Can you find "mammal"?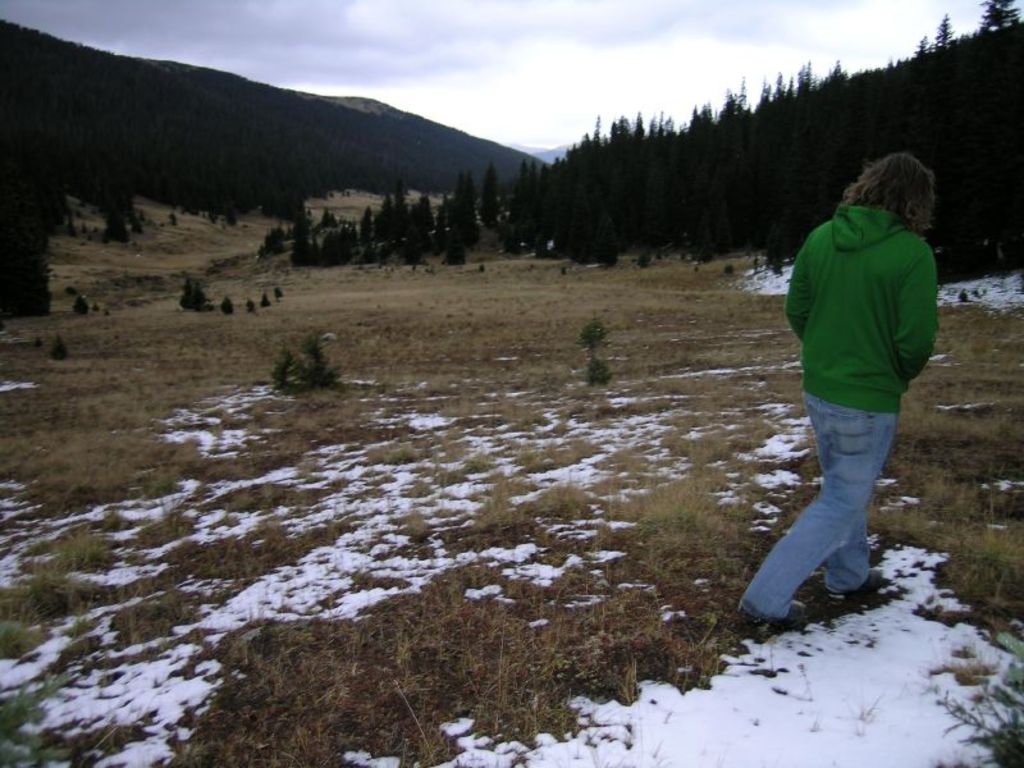
Yes, bounding box: <box>750,116,954,631</box>.
